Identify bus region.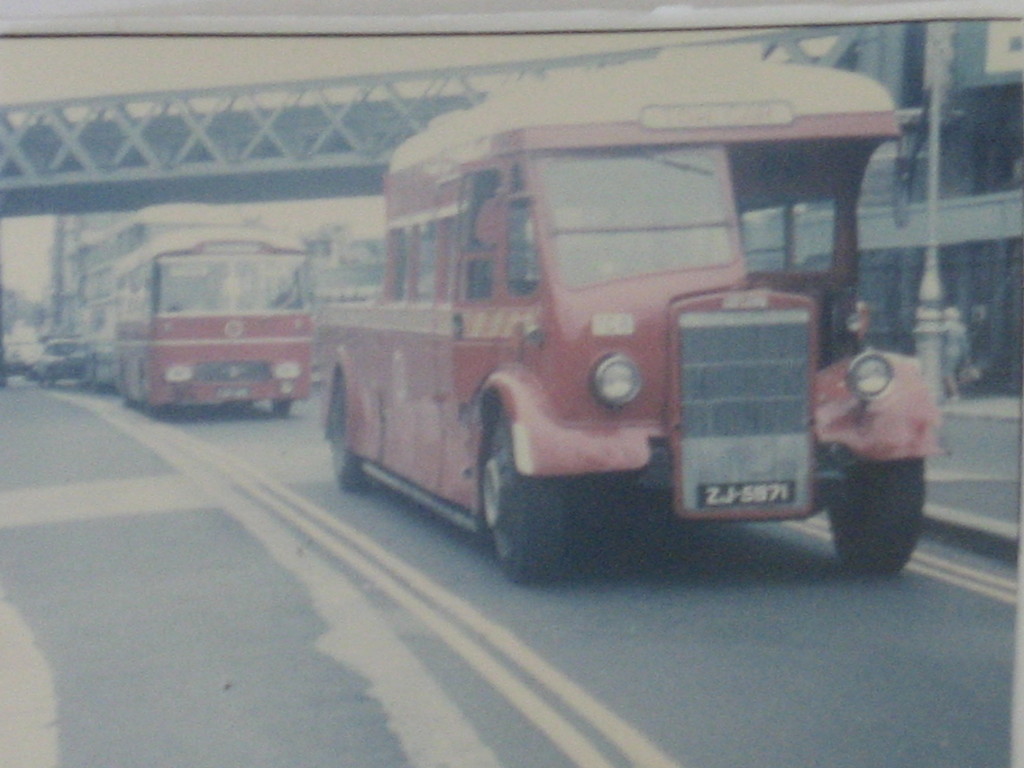
Region: crop(316, 61, 942, 585).
